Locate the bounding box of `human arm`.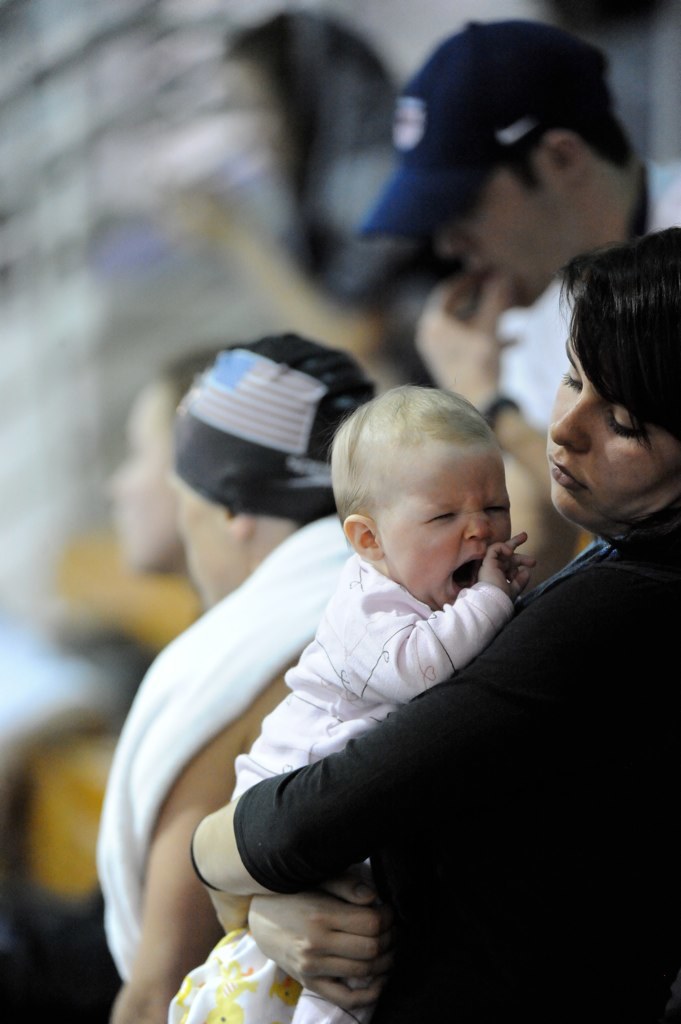
Bounding box: rect(248, 880, 386, 1013).
